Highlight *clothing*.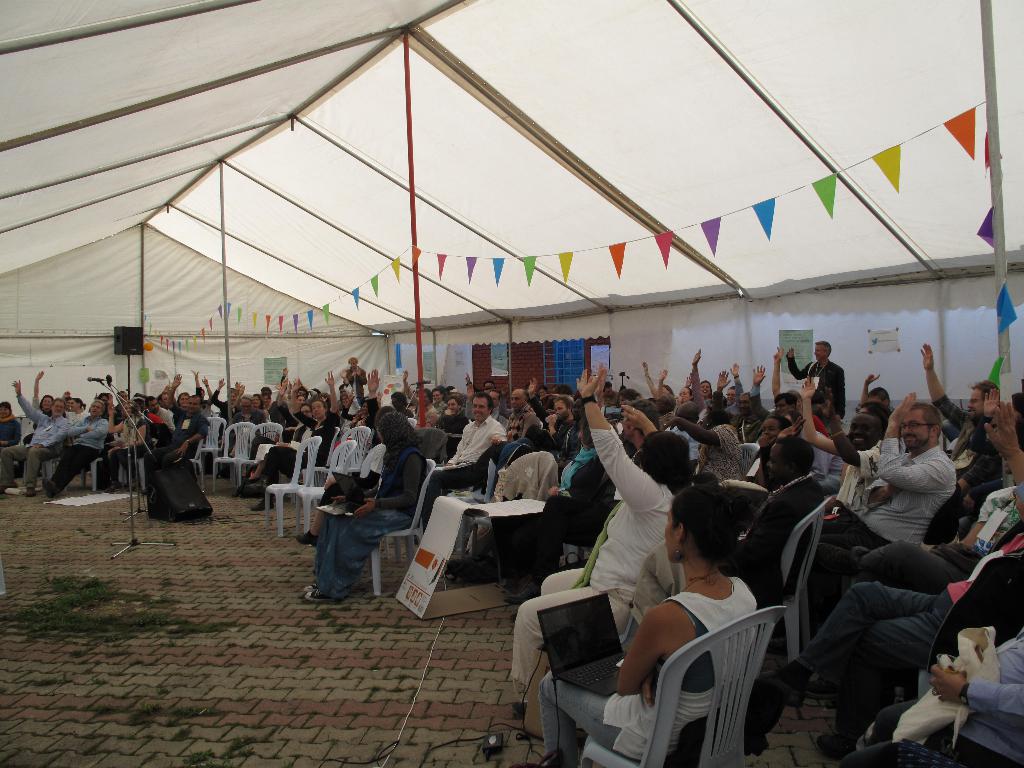
Highlighted region: [left=852, top=627, right=1023, bottom=767].
